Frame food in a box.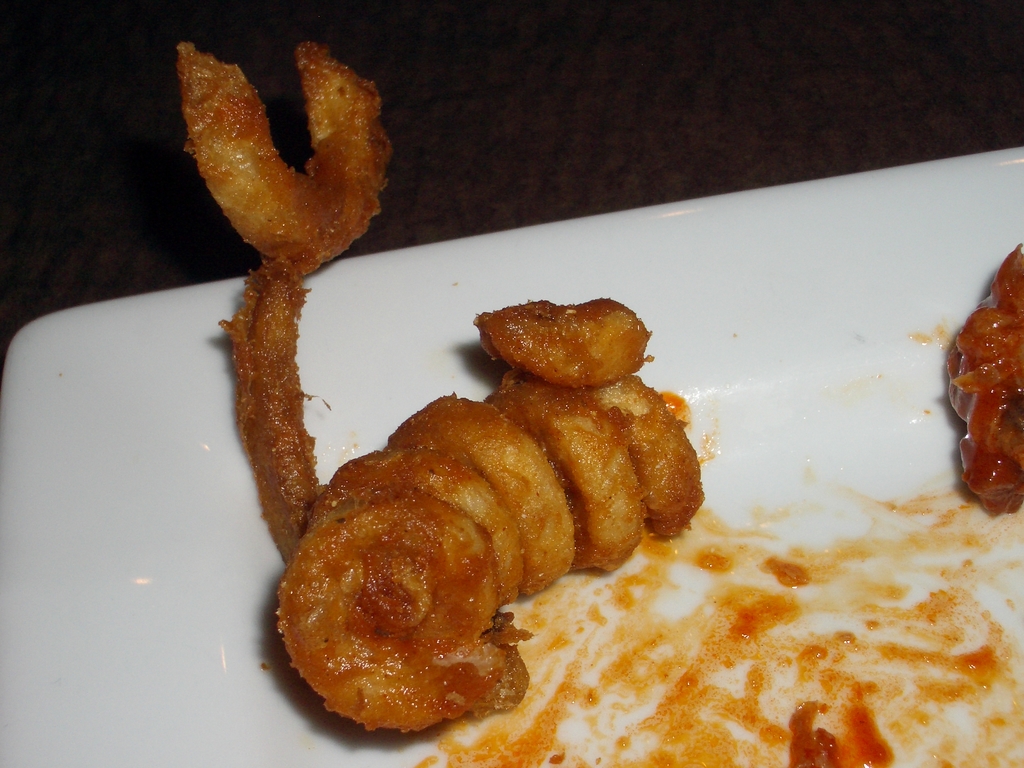
pyautogui.locateOnScreen(303, 442, 525, 611).
